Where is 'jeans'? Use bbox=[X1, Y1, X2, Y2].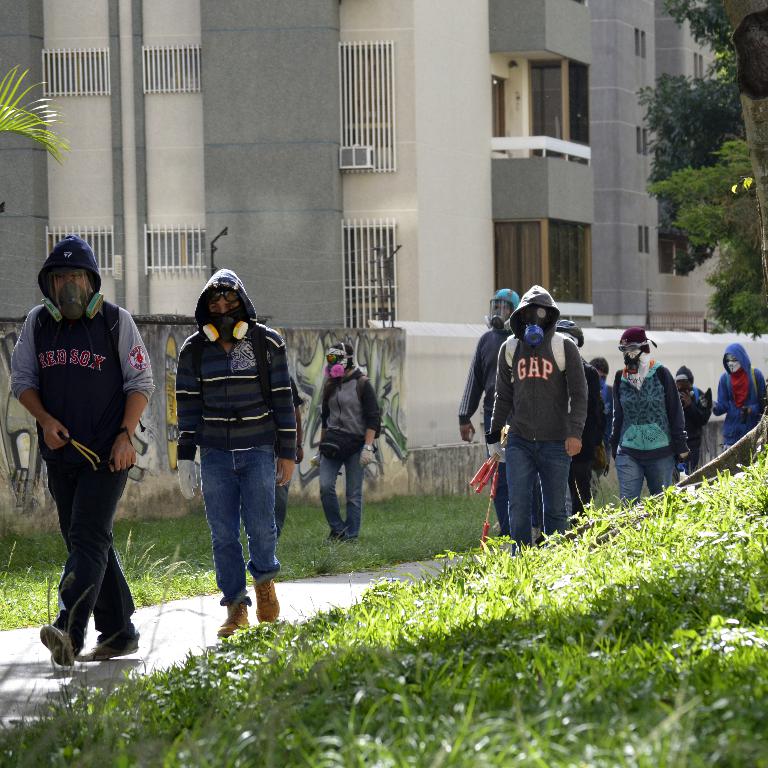
bbox=[198, 447, 277, 602].
